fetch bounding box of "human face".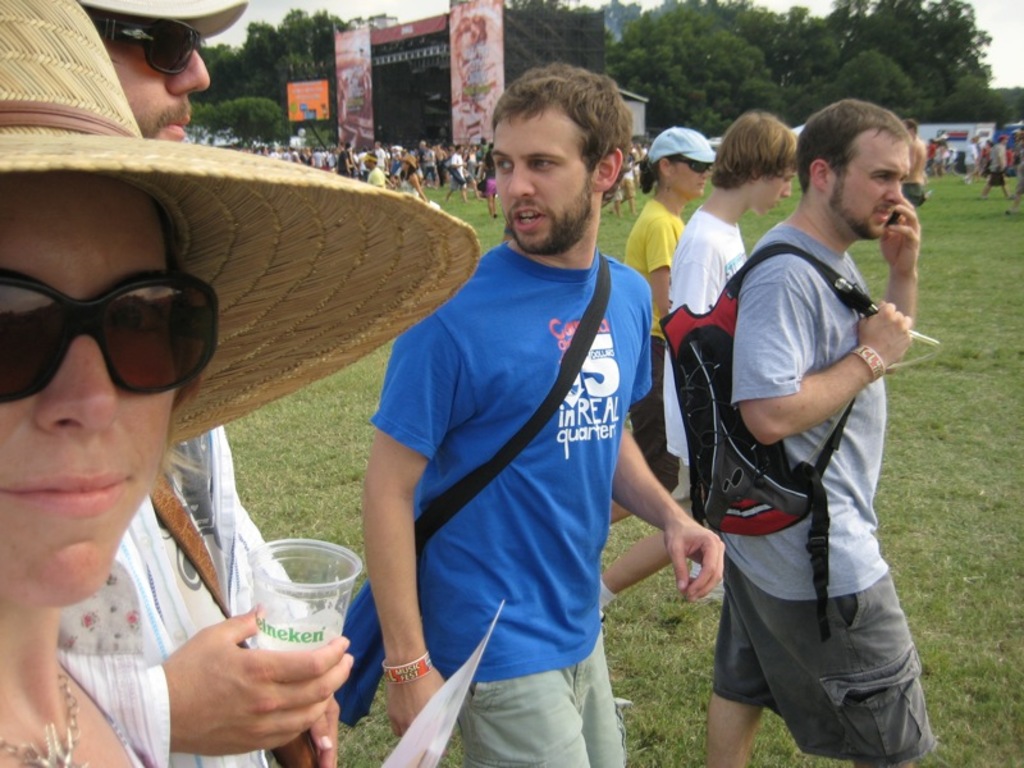
Bbox: crop(492, 102, 595, 253).
